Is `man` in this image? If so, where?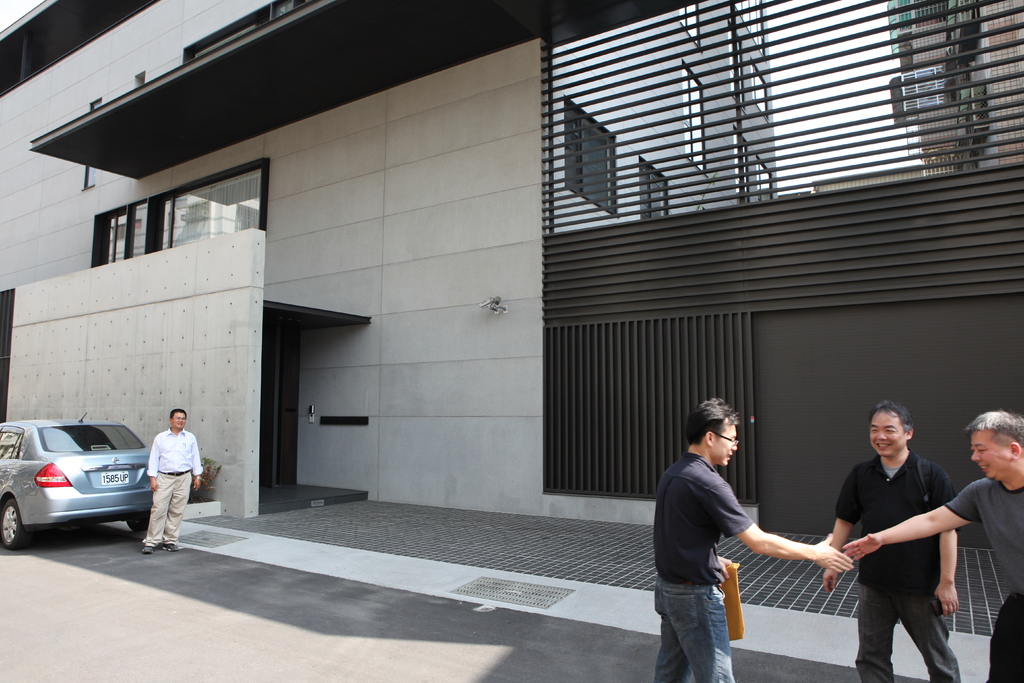
Yes, at region(141, 407, 200, 552).
